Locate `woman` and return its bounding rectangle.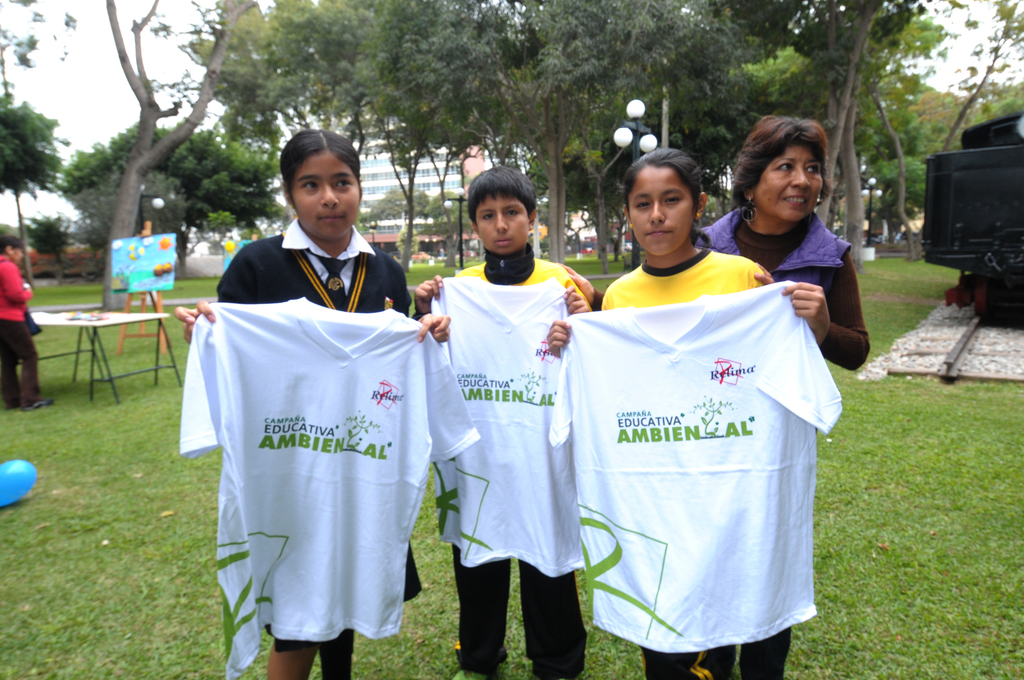
pyautogui.locateOnScreen(0, 235, 60, 415).
